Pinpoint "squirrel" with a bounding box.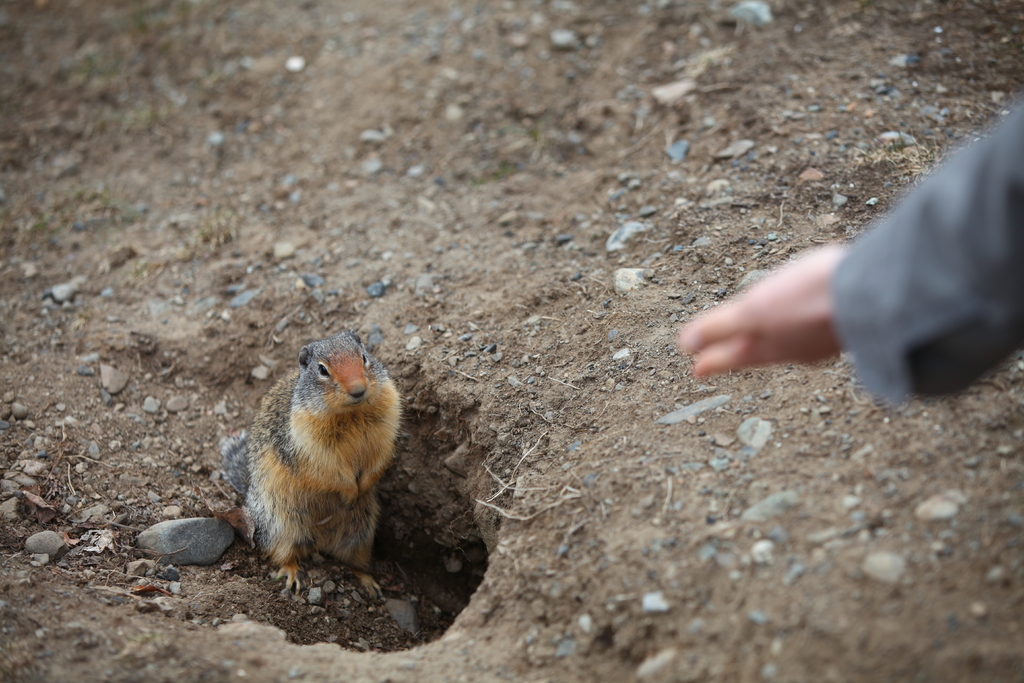
<bbox>219, 332, 404, 605</bbox>.
